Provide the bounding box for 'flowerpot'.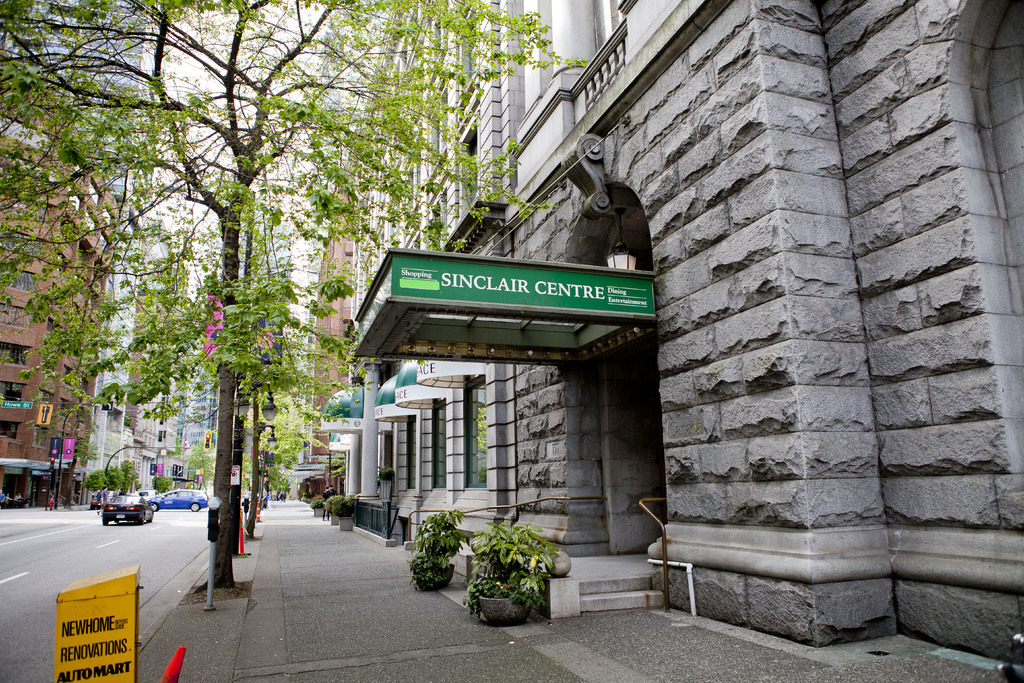
Rect(415, 566, 452, 588).
